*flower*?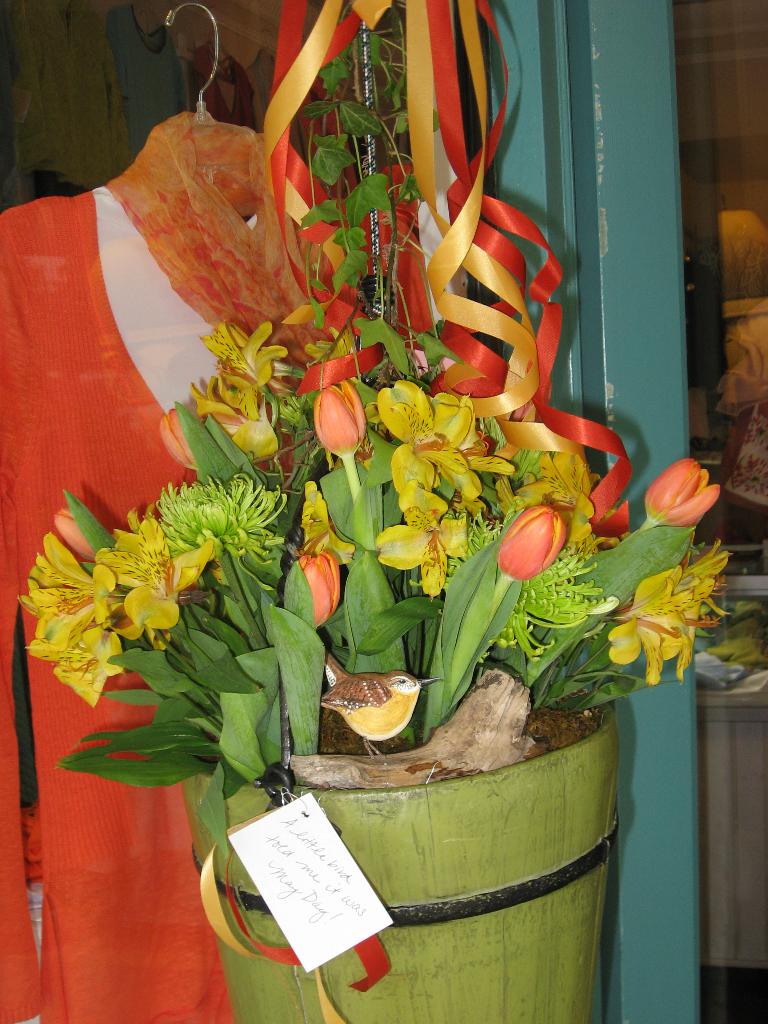
x1=394 y1=373 x2=483 y2=513
